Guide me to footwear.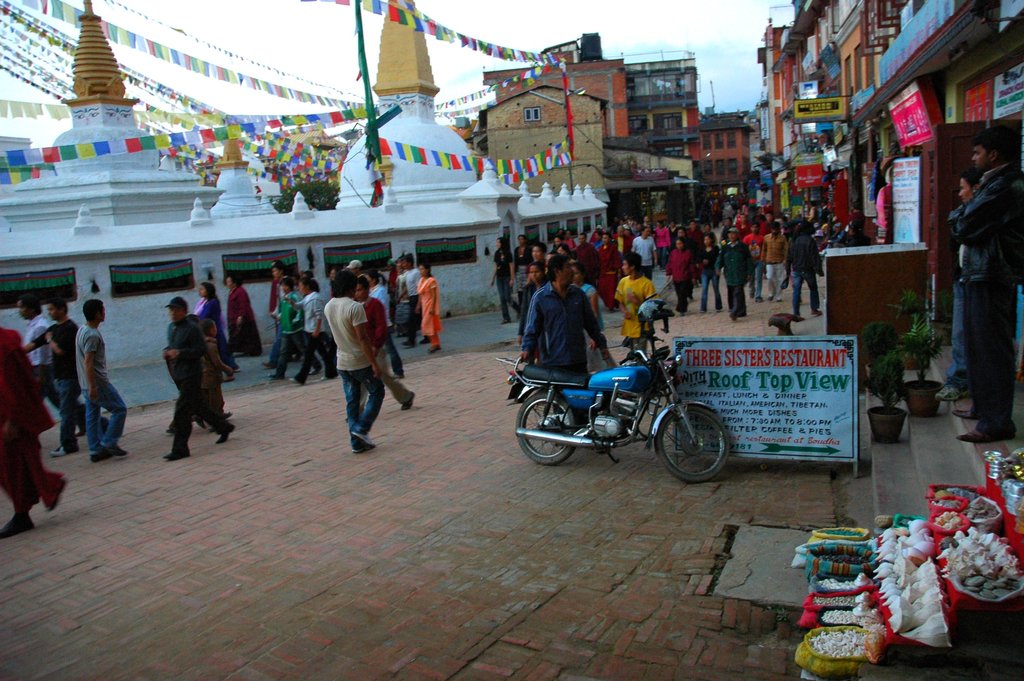
Guidance: BBox(51, 441, 78, 456).
